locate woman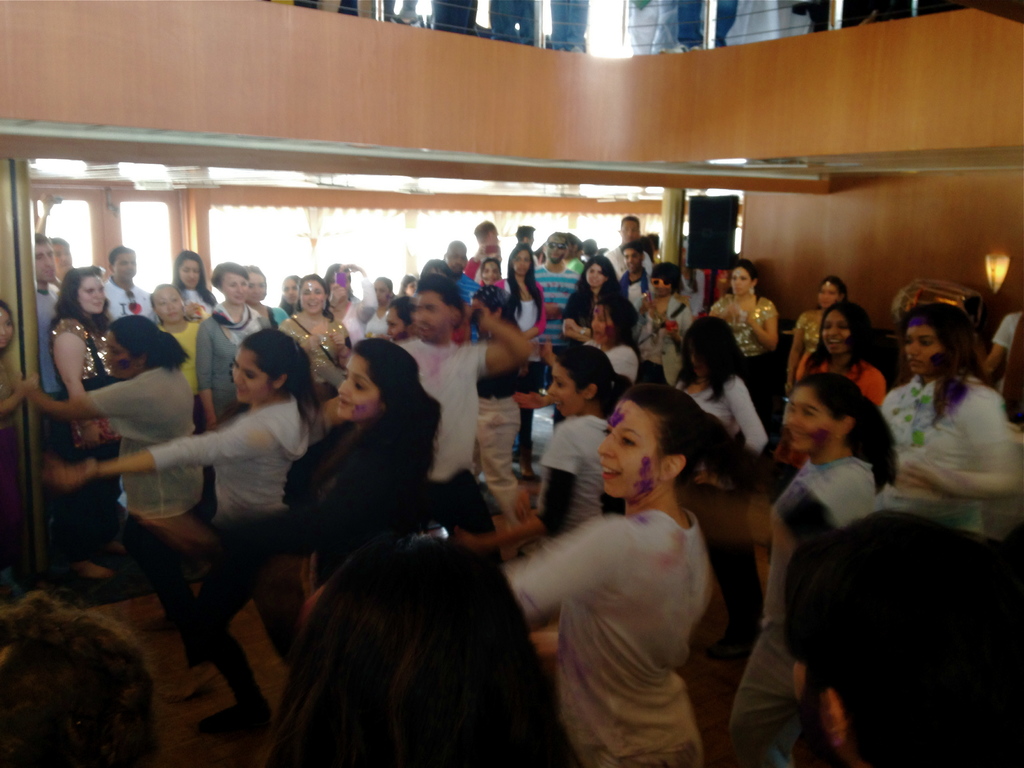
locate(168, 252, 216, 319)
